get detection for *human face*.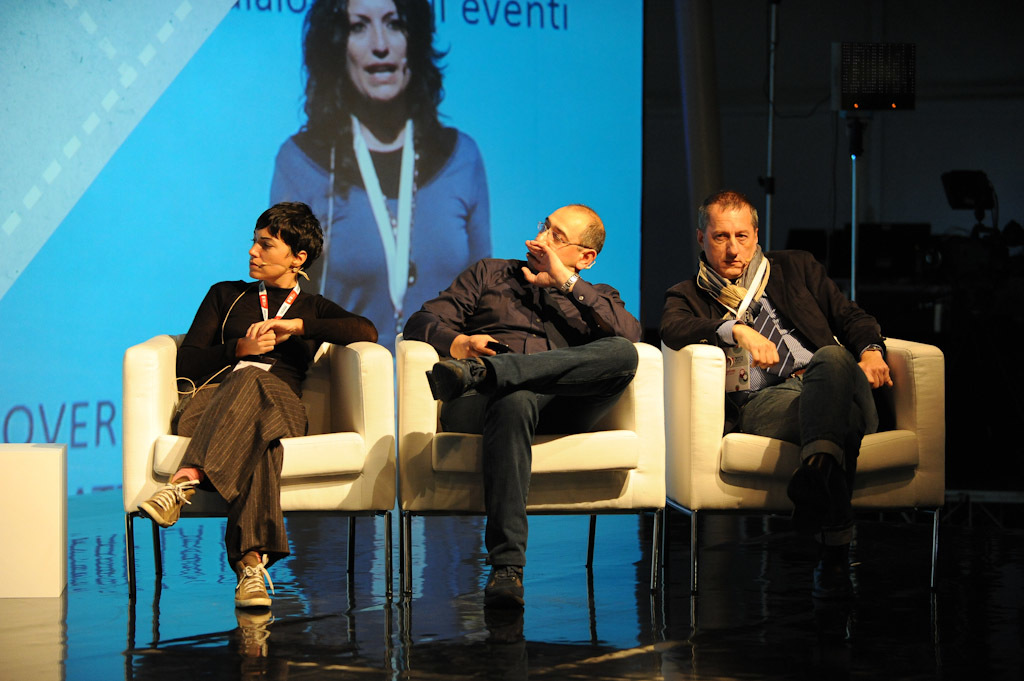
Detection: region(342, 0, 414, 98).
